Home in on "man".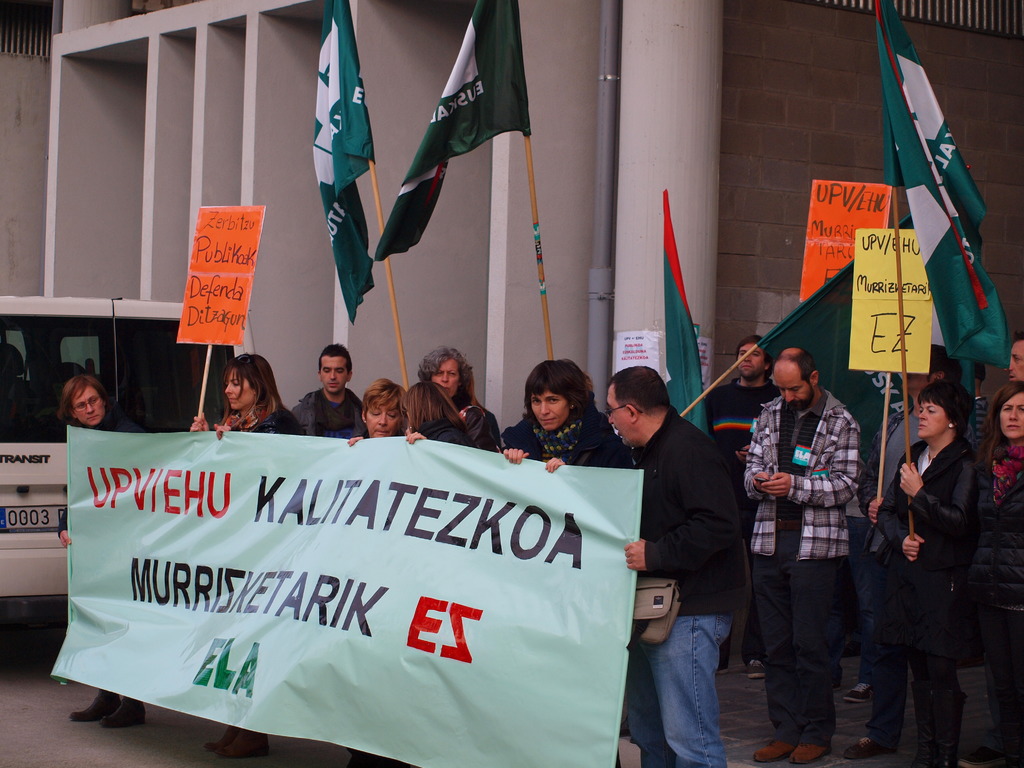
Homed in at l=278, t=337, r=364, b=438.
